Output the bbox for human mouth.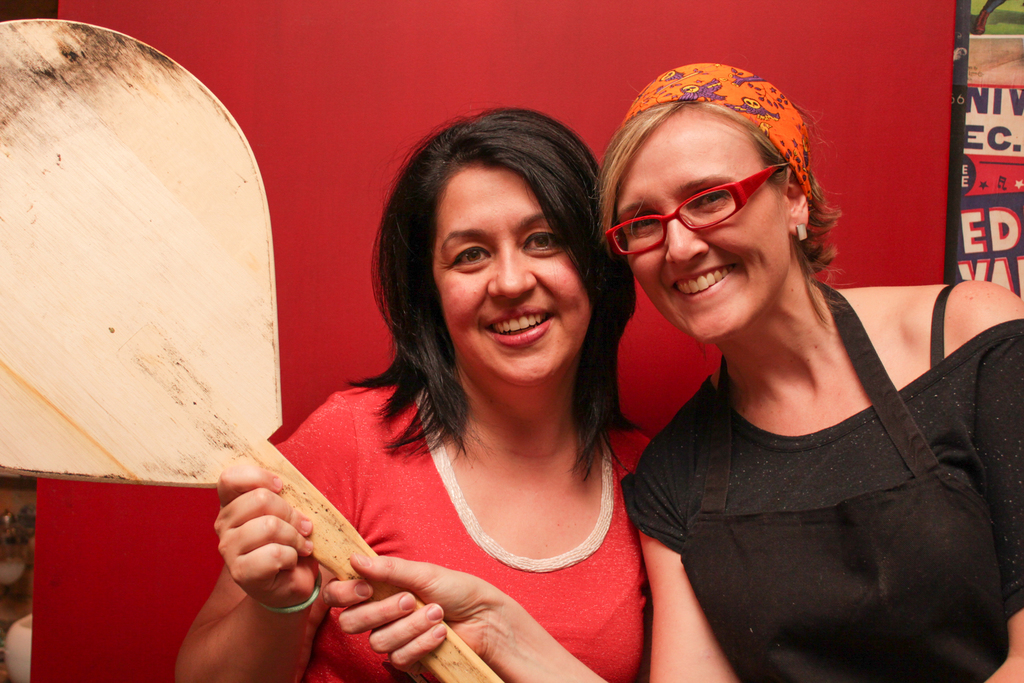
bbox(665, 265, 740, 304).
